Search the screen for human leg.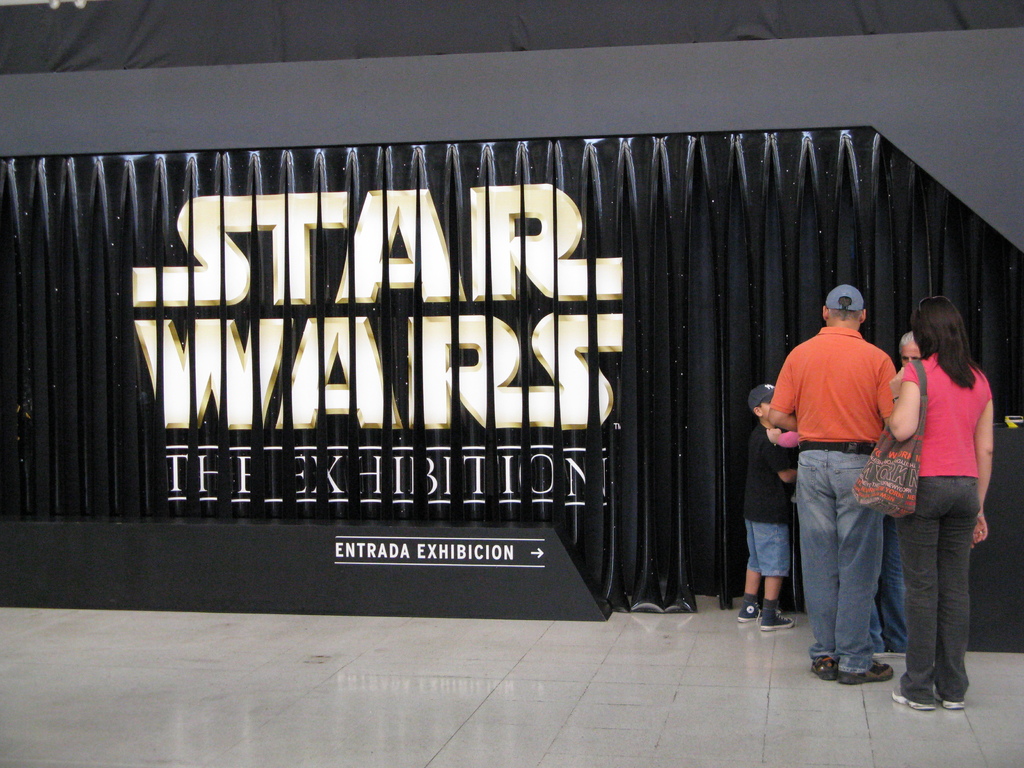
Found at [x1=893, y1=467, x2=989, y2=721].
